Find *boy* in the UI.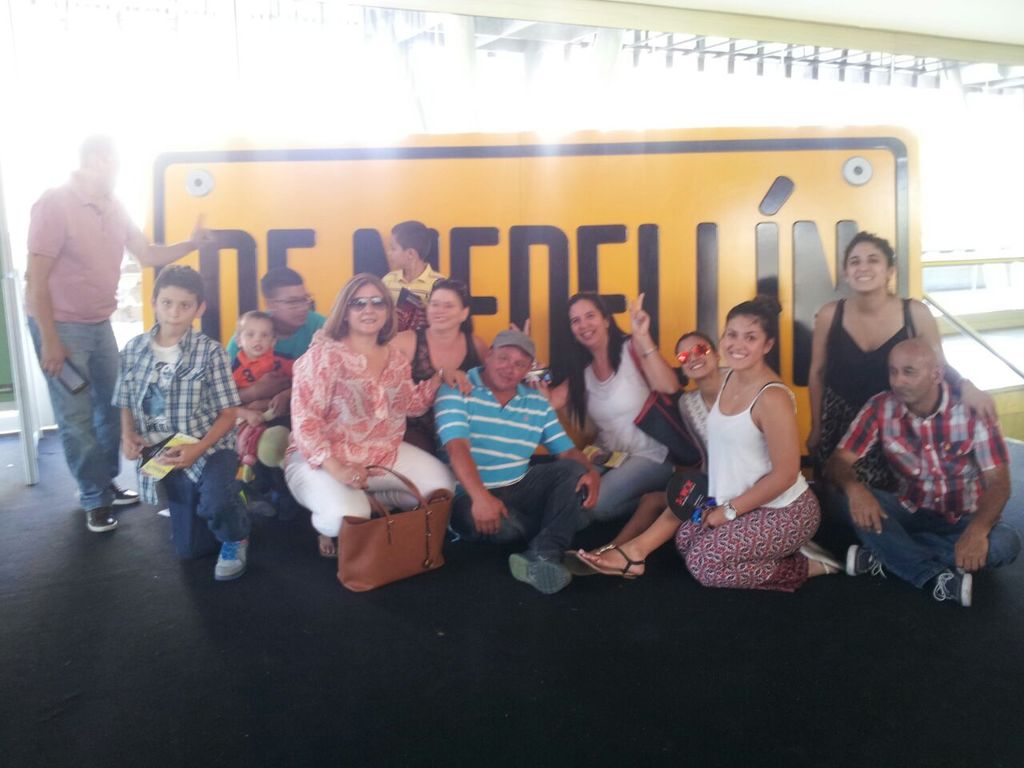
UI element at {"x1": 221, "y1": 310, "x2": 296, "y2": 471}.
